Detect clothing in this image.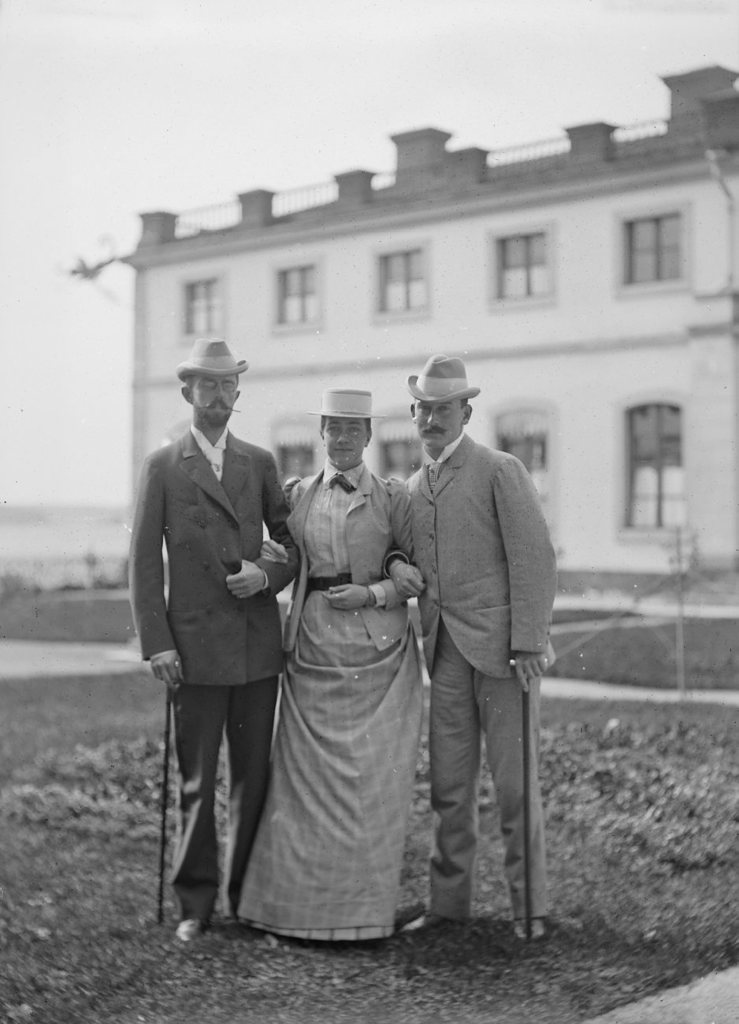
Detection: BBox(232, 469, 402, 944).
